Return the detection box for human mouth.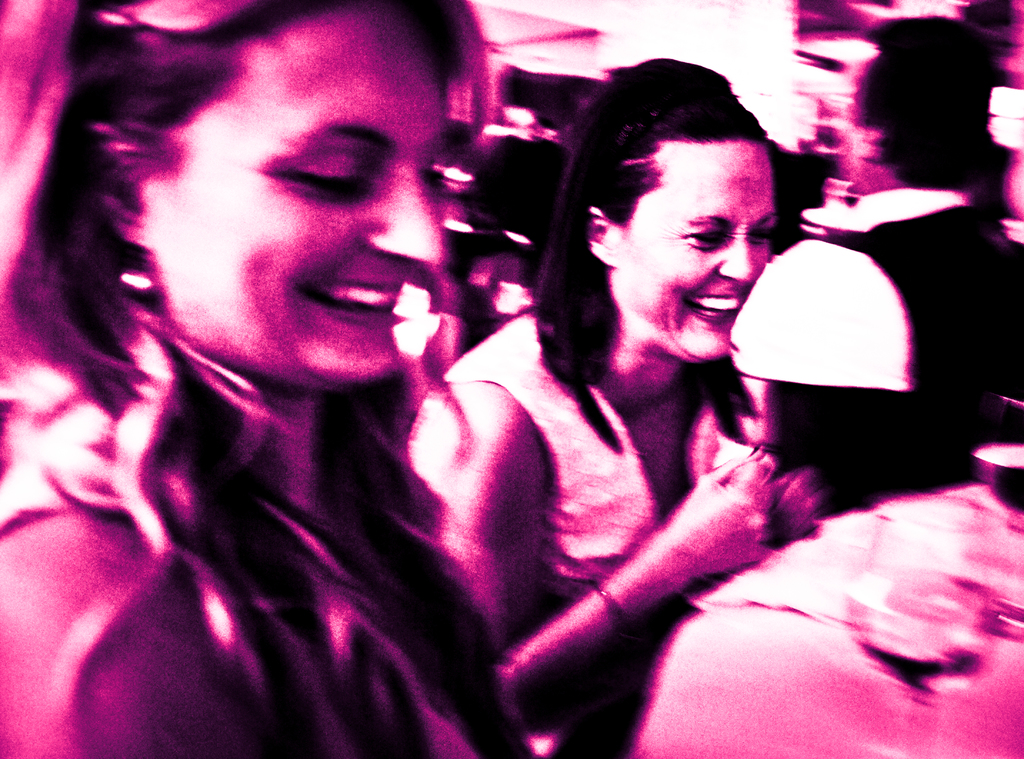
[304, 269, 397, 332].
